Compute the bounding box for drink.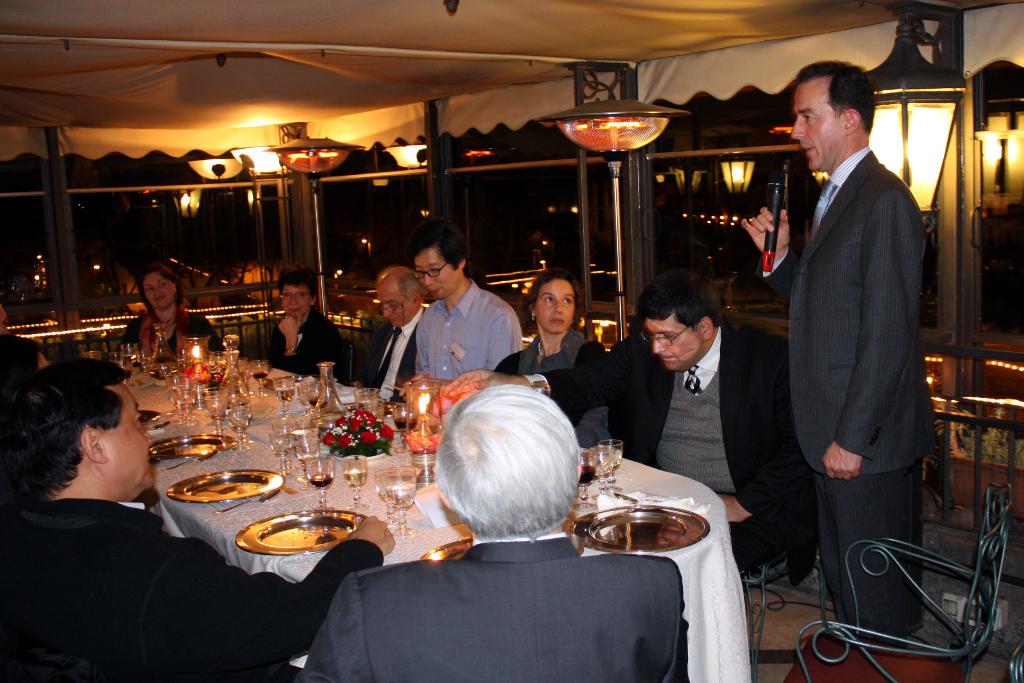
(left=310, top=470, right=327, bottom=485).
